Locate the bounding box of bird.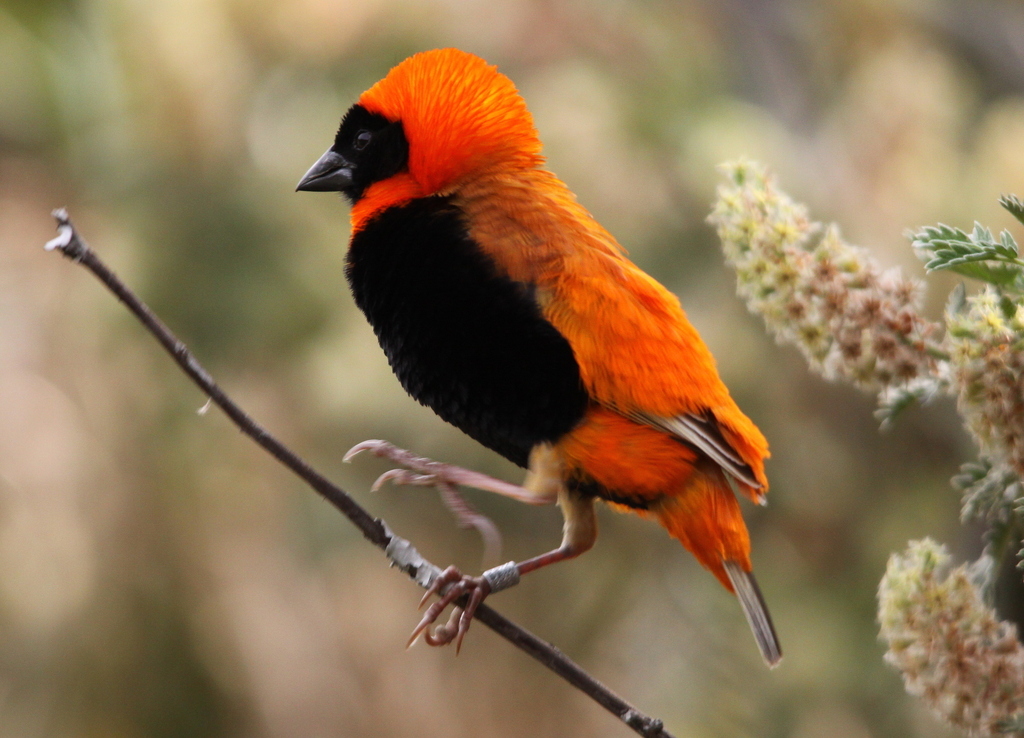
Bounding box: locate(320, 66, 807, 681).
